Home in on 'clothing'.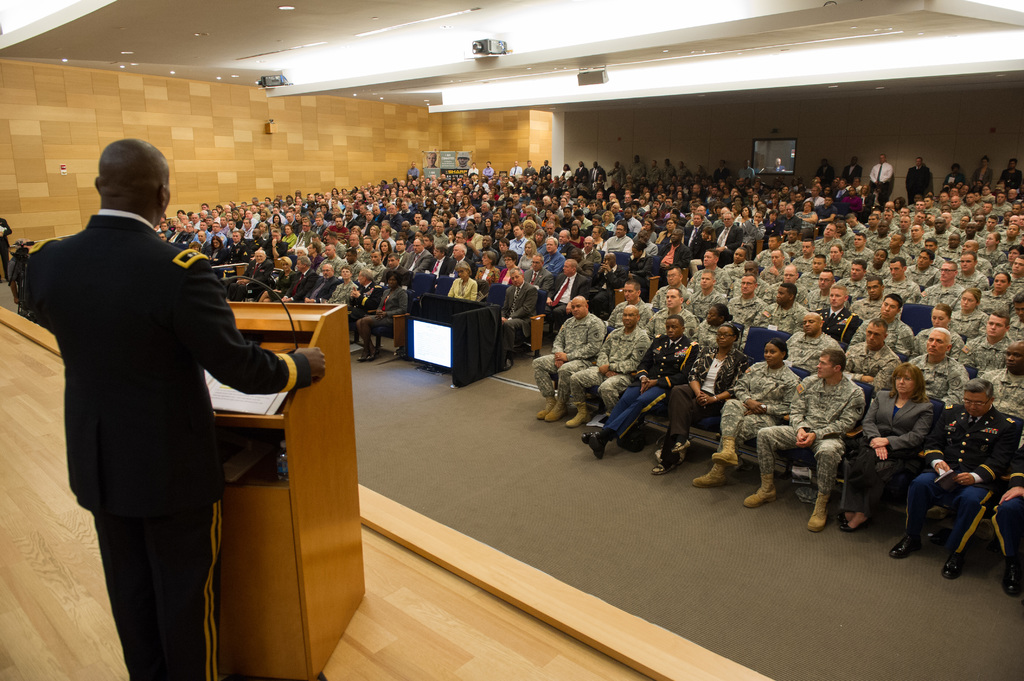
Homed in at [0, 224, 11, 273].
